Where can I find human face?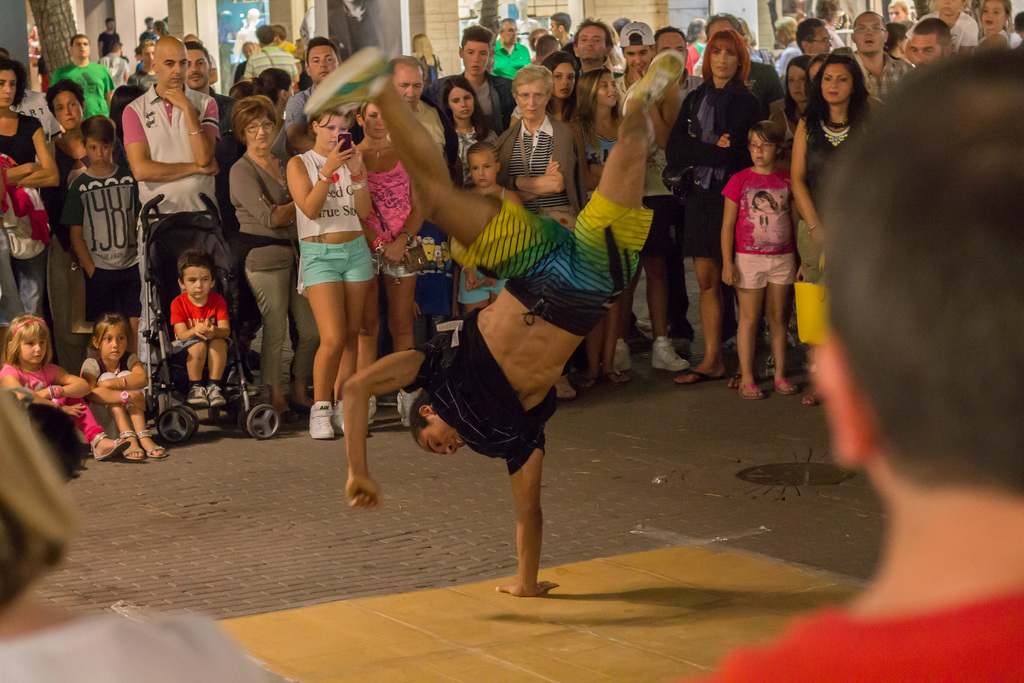
You can find it at locate(658, 35, 687, 55).
